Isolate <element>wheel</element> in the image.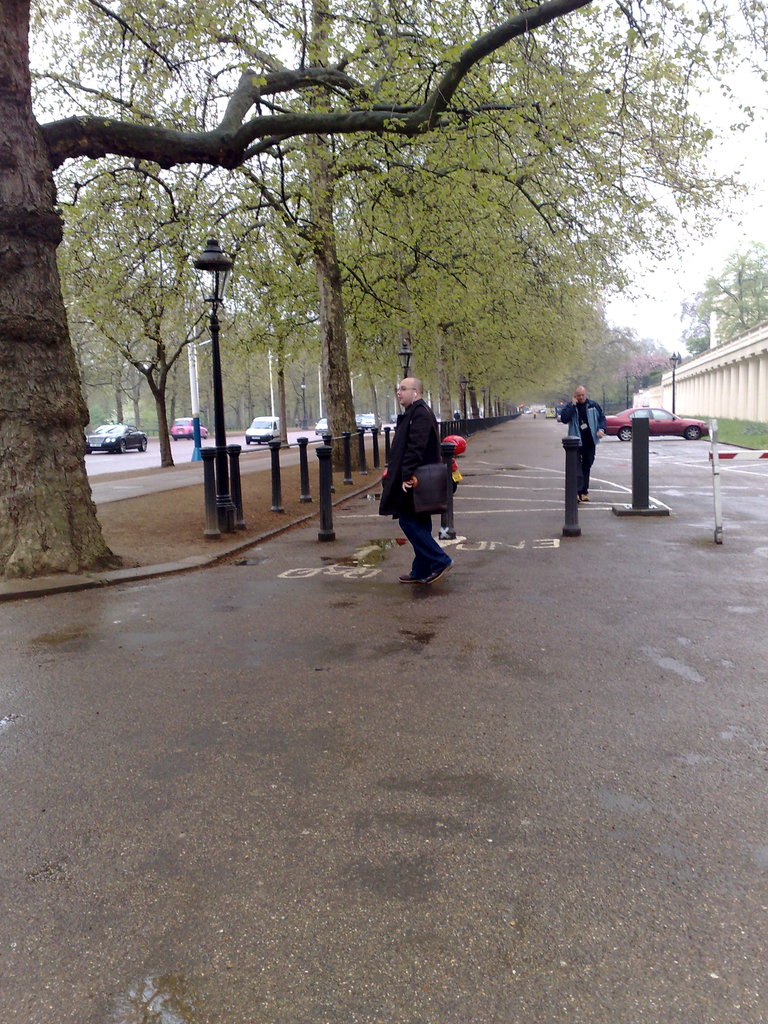
Isolated region: [114,438,131,455].
